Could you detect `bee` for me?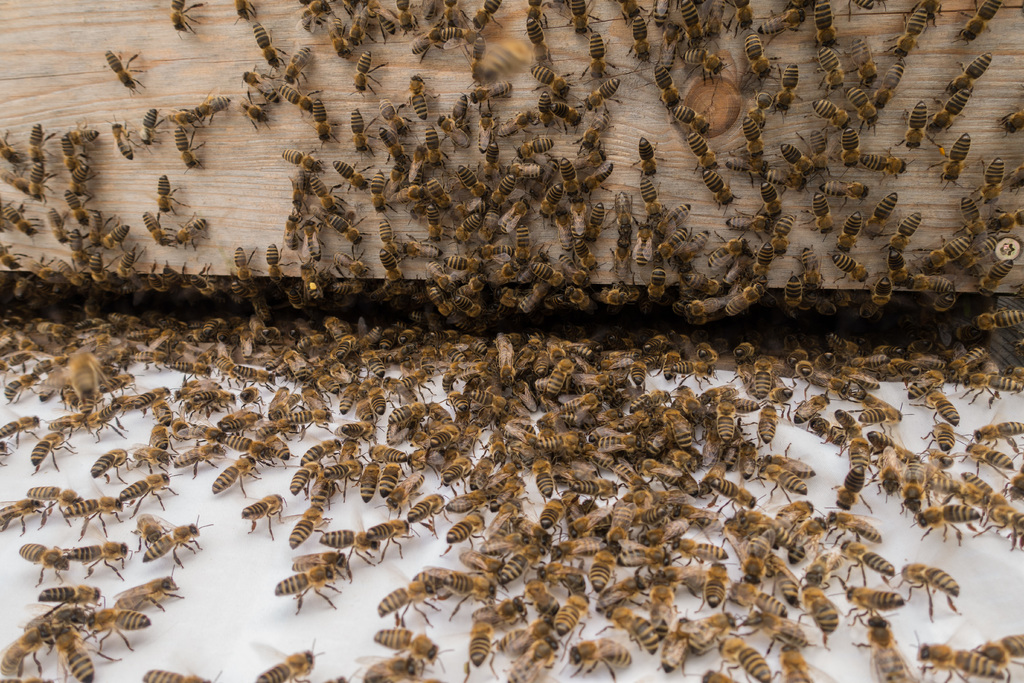
Detection result: x1=140 y1=104 x2=171 y2=149.
